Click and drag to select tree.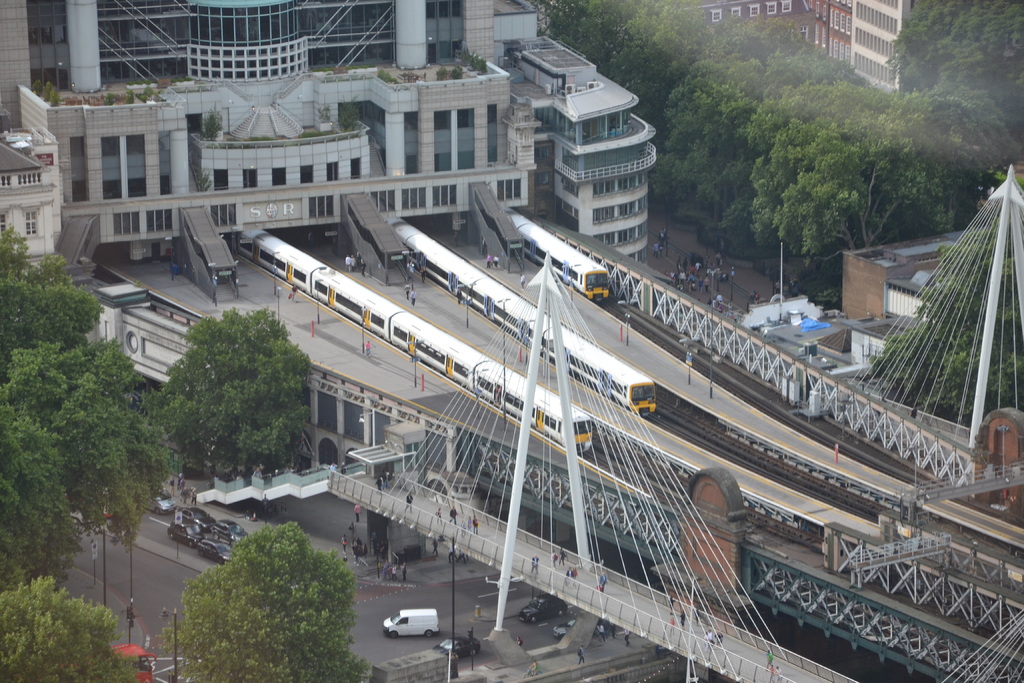
Selection: <bbox>0, 577, 143, 680</bbox>.
